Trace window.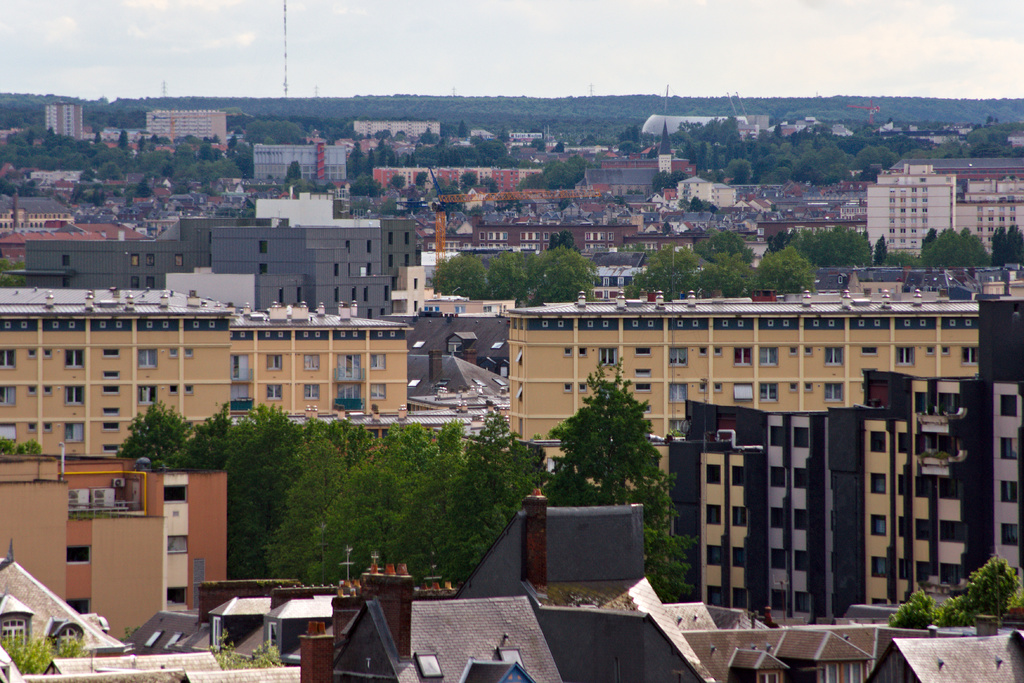
Traced to 732:383:755:404.
